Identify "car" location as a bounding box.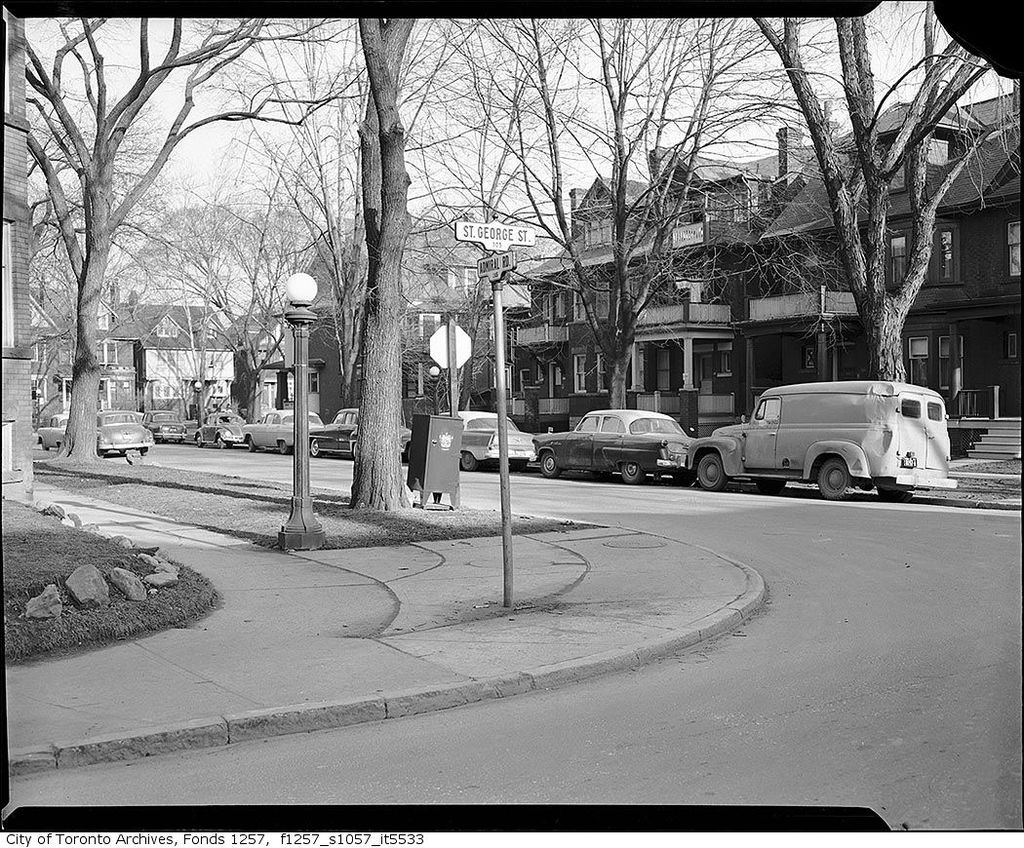
127/411/143/421.
